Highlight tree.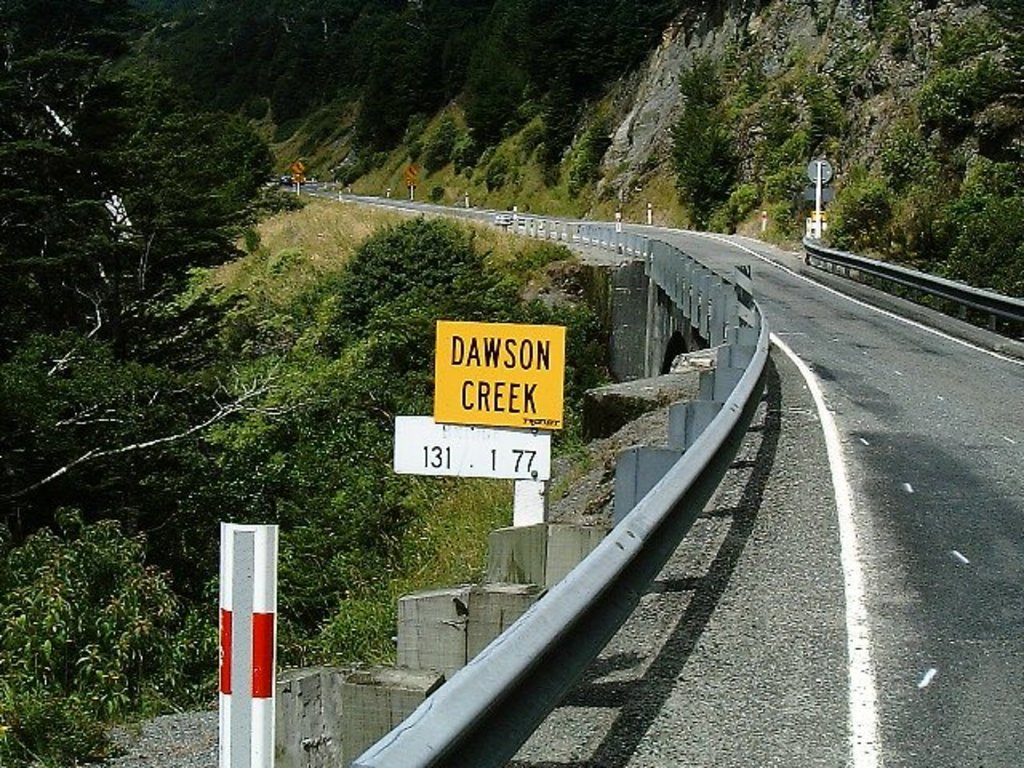
Highlighted region: rect(346, 22, 411, 155).
